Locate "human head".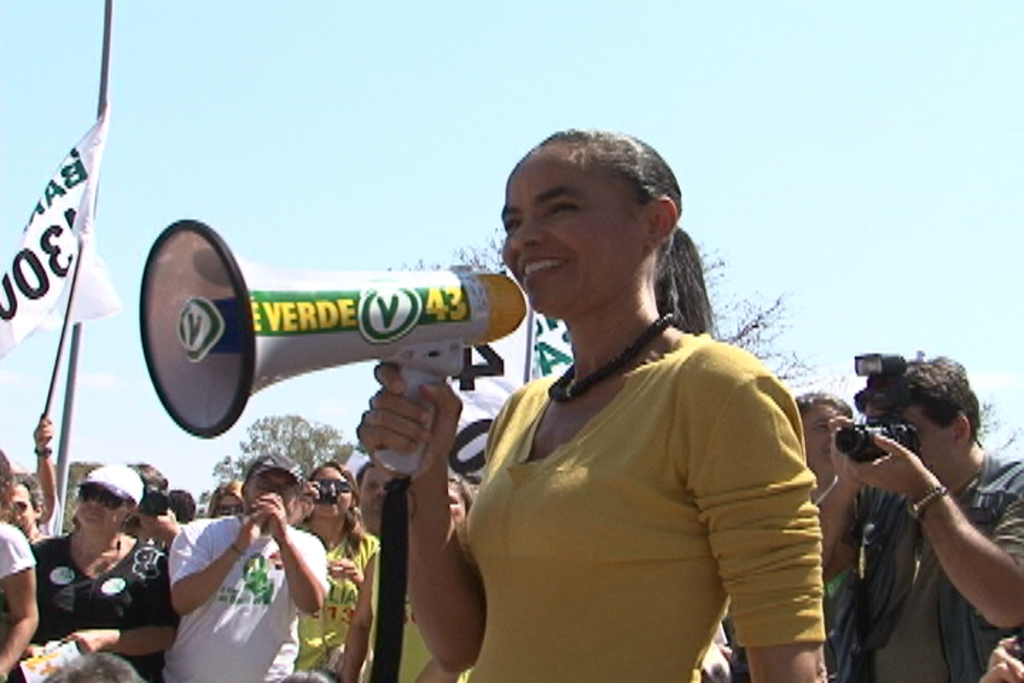
Bounding box: bbox(303, 460, 357, 512).
